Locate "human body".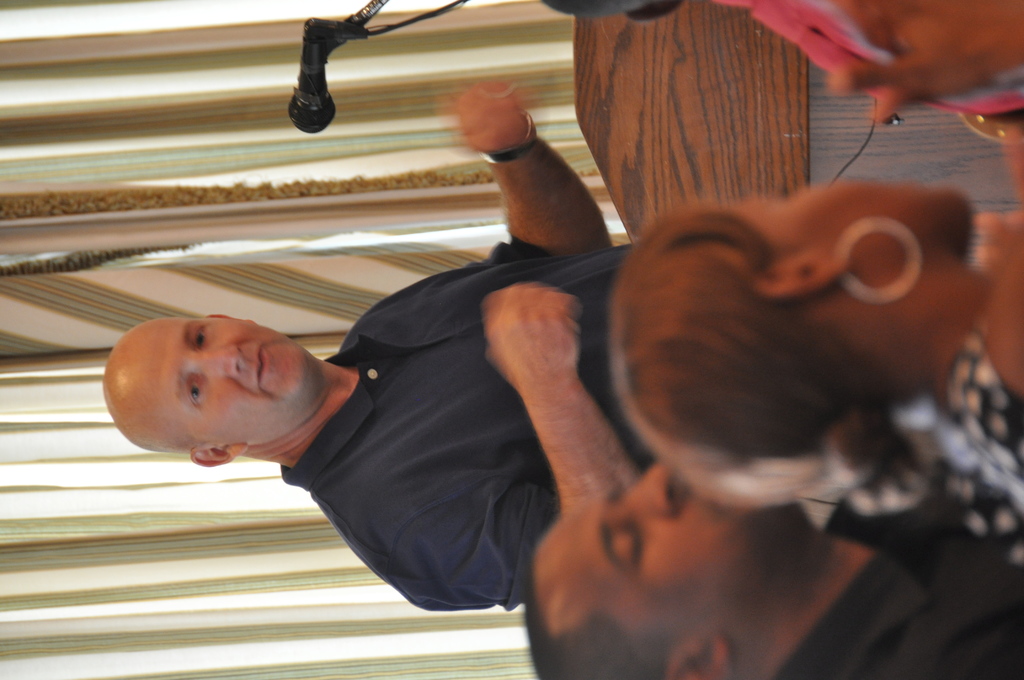
Bounding box: locate(106, 83, 628, 609).
